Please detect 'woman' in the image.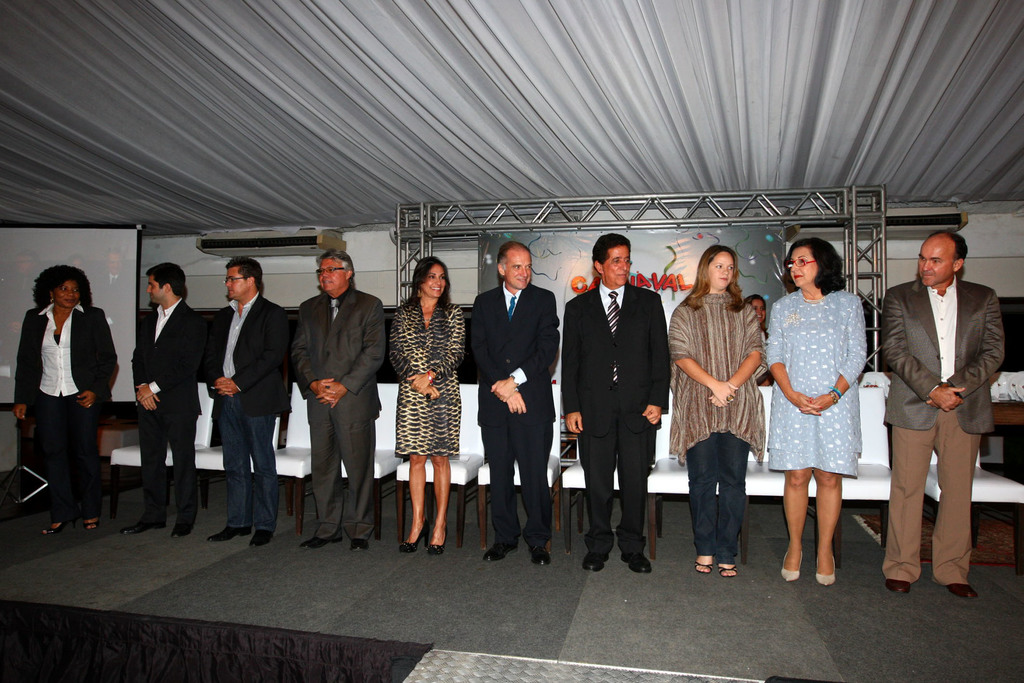
BBox(8, 262, 117, 538).
